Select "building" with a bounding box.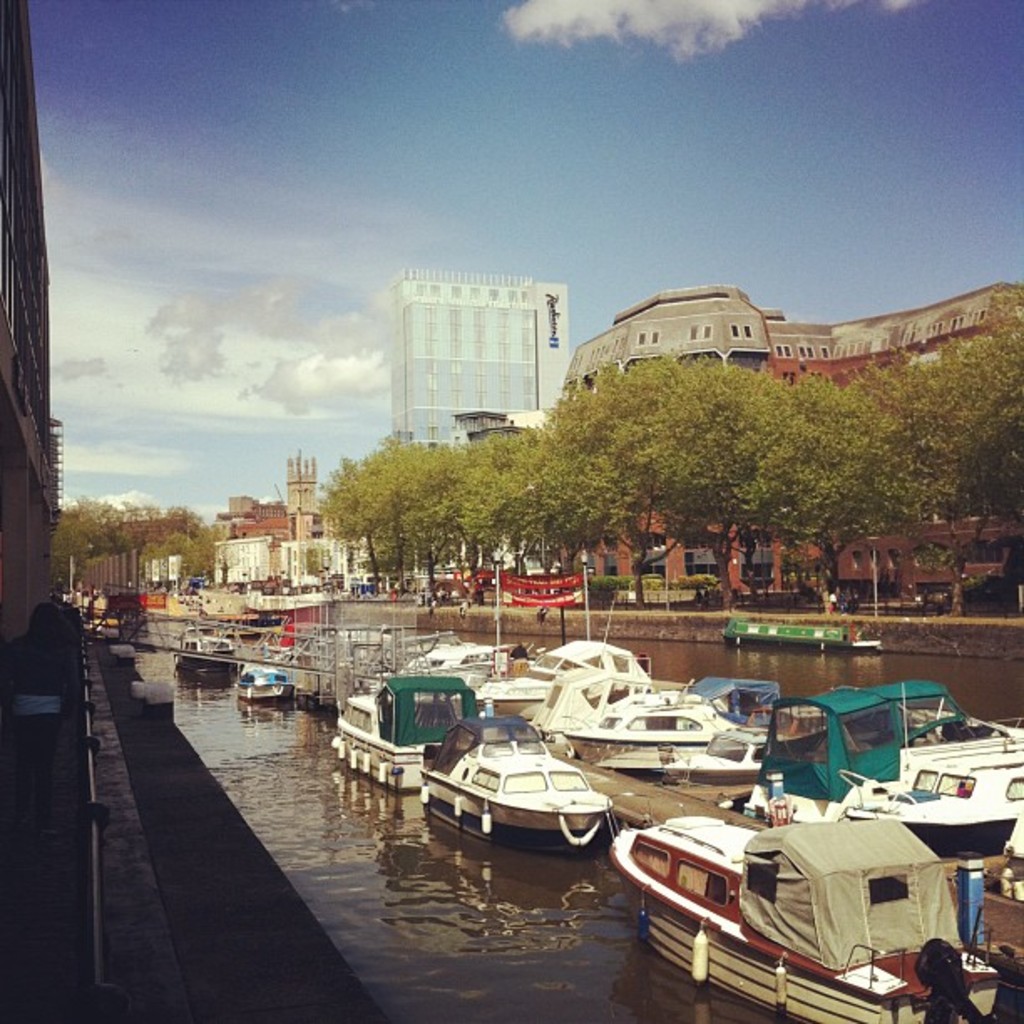
pyautogui.locateOnScreen(393, 266, 569, 453).
